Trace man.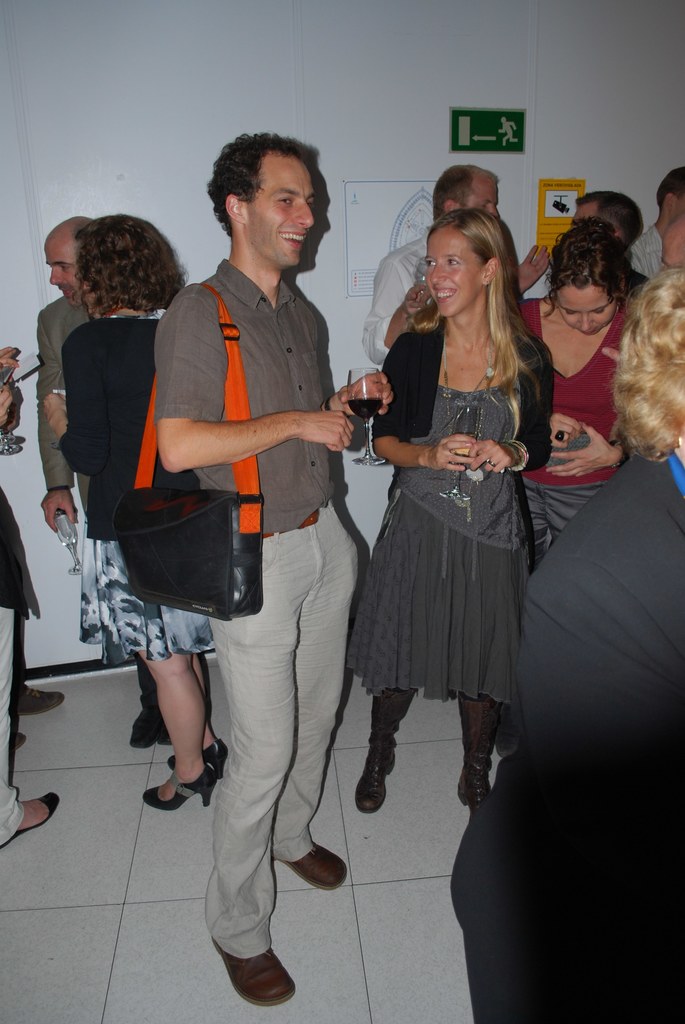
Traced to 620:161:684:280.
